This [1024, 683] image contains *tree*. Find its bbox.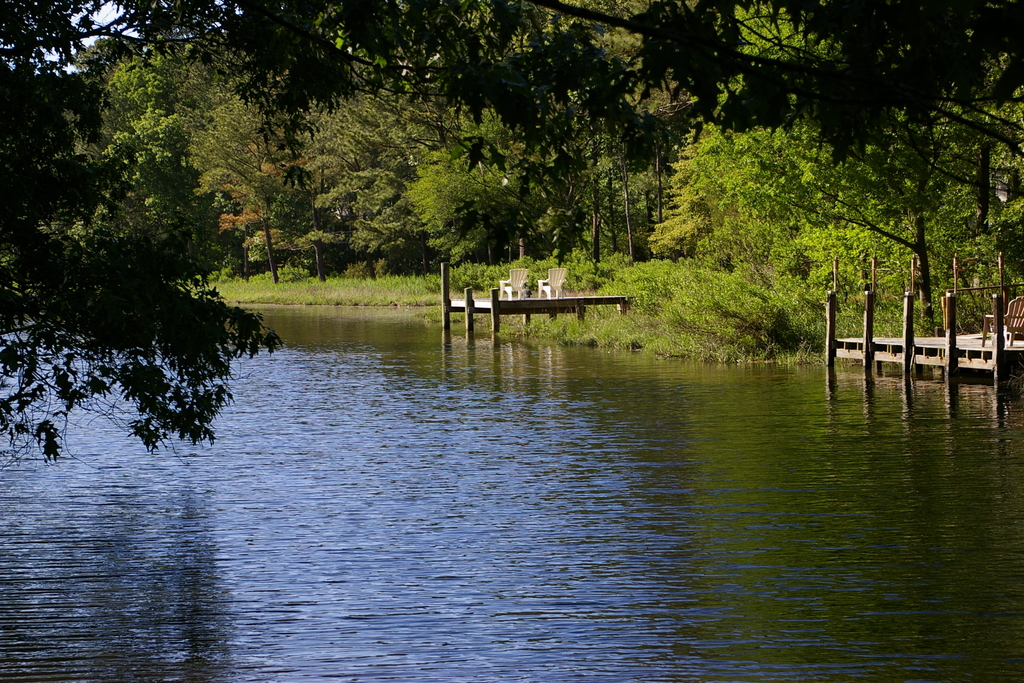
Rect(22, 56, 278, 492).
